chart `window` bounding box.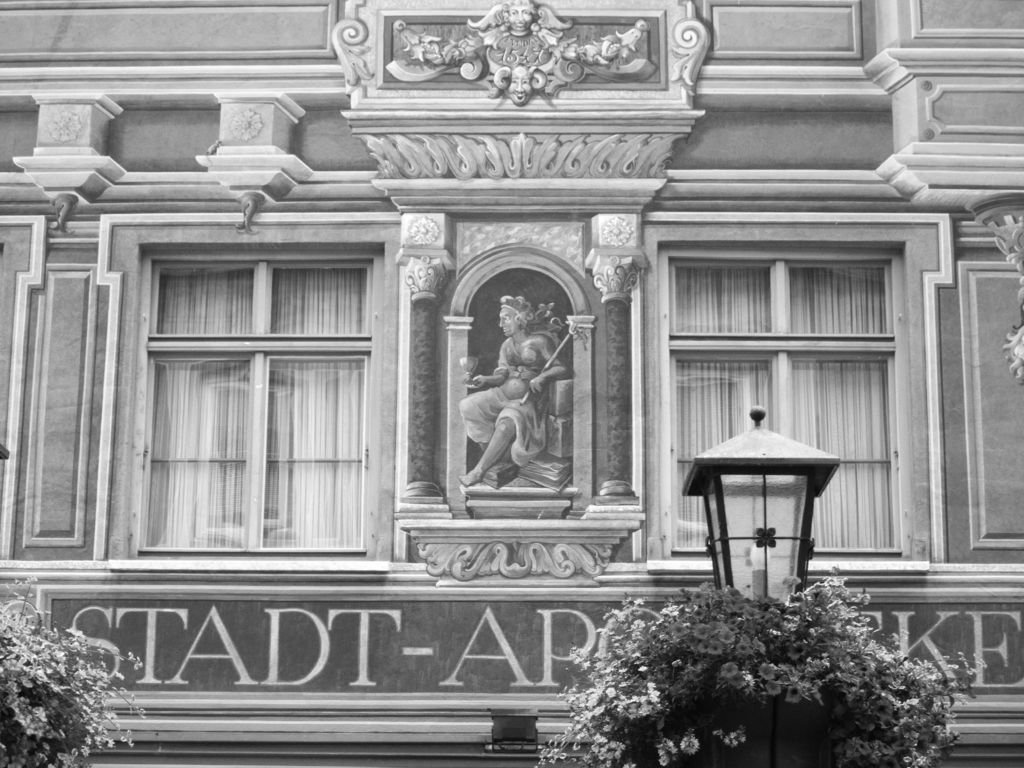
Charted: select_region(134, 268, 369, 548).
